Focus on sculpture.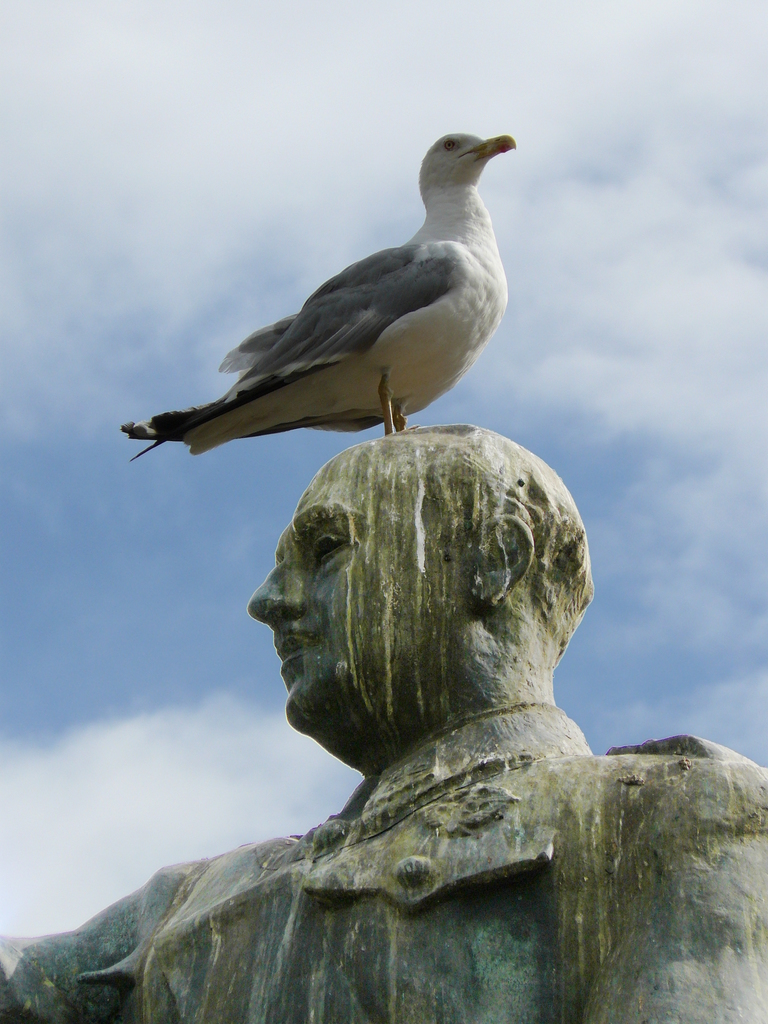
Focused at (left=0, top=421, right=767, bottom=1023).
